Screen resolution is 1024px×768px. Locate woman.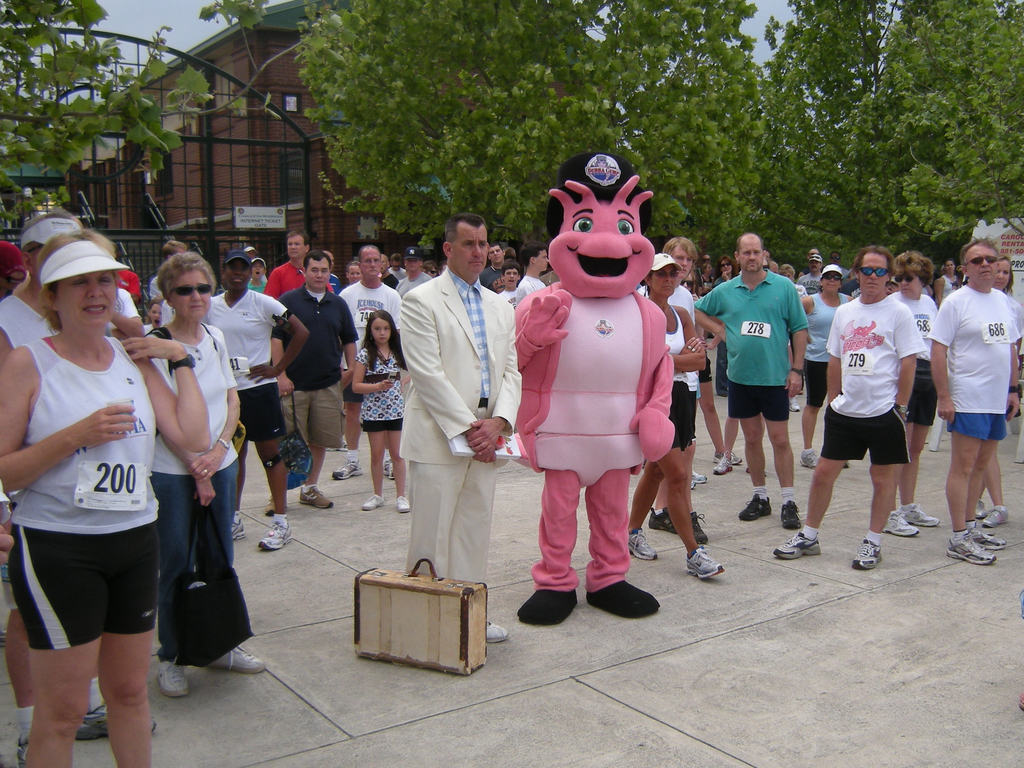
[left=972, top=254, right=1023, bottom=532].
